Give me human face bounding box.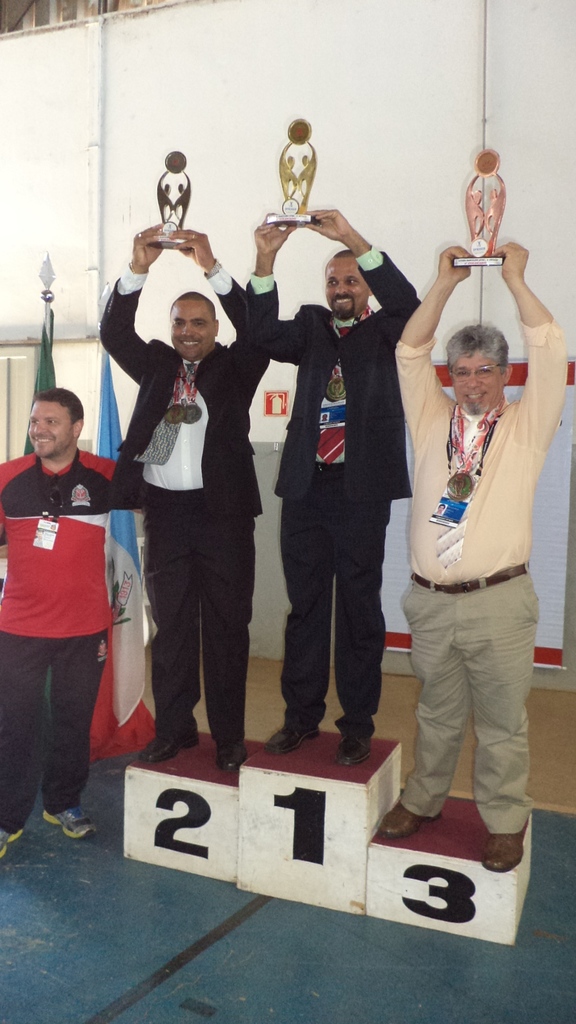
(x1=172, y1=298, x2=214, y2=357).
